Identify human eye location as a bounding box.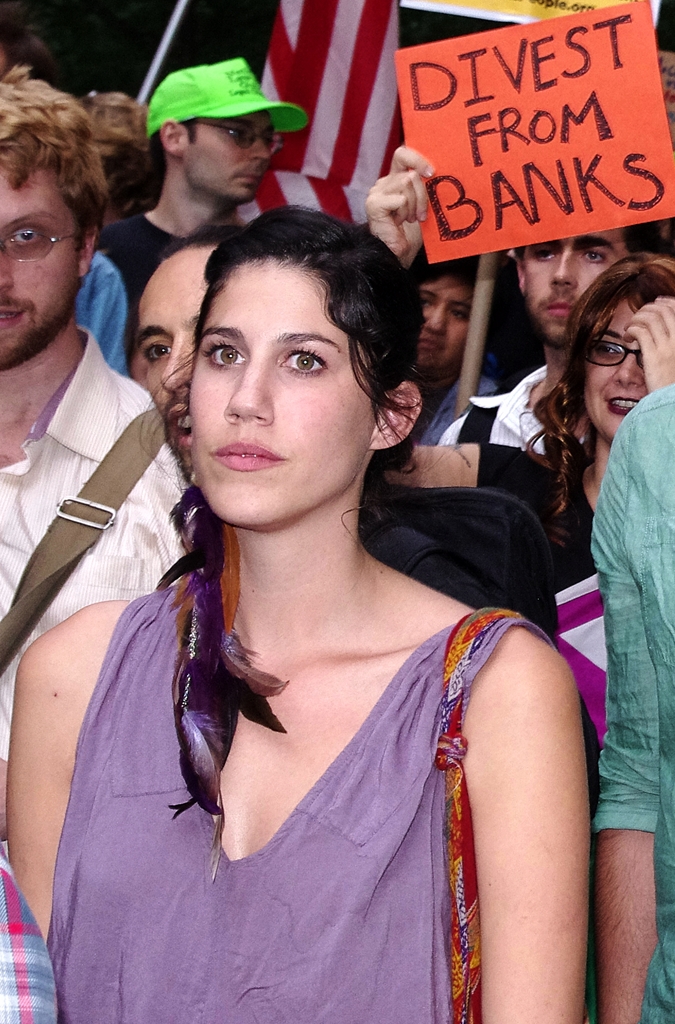
BBox(578, 242, 610, 268).
